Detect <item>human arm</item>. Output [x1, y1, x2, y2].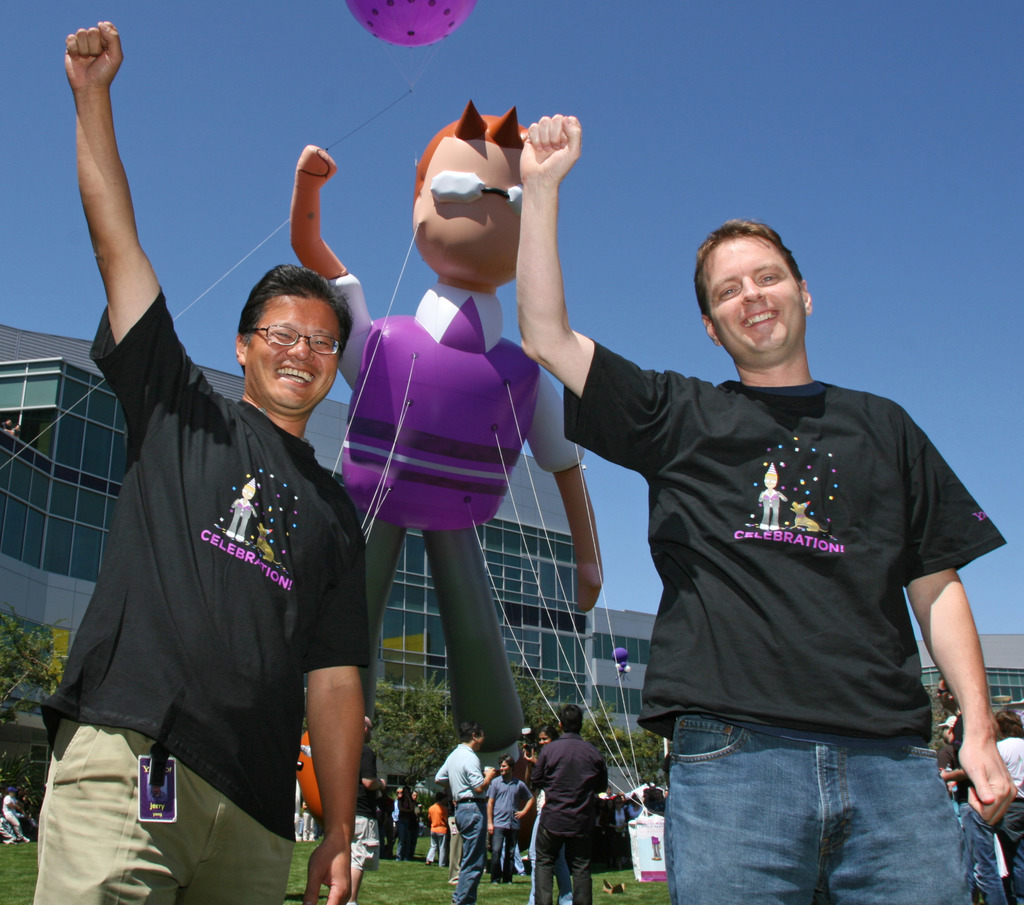
[490, 785, 500, 840].
